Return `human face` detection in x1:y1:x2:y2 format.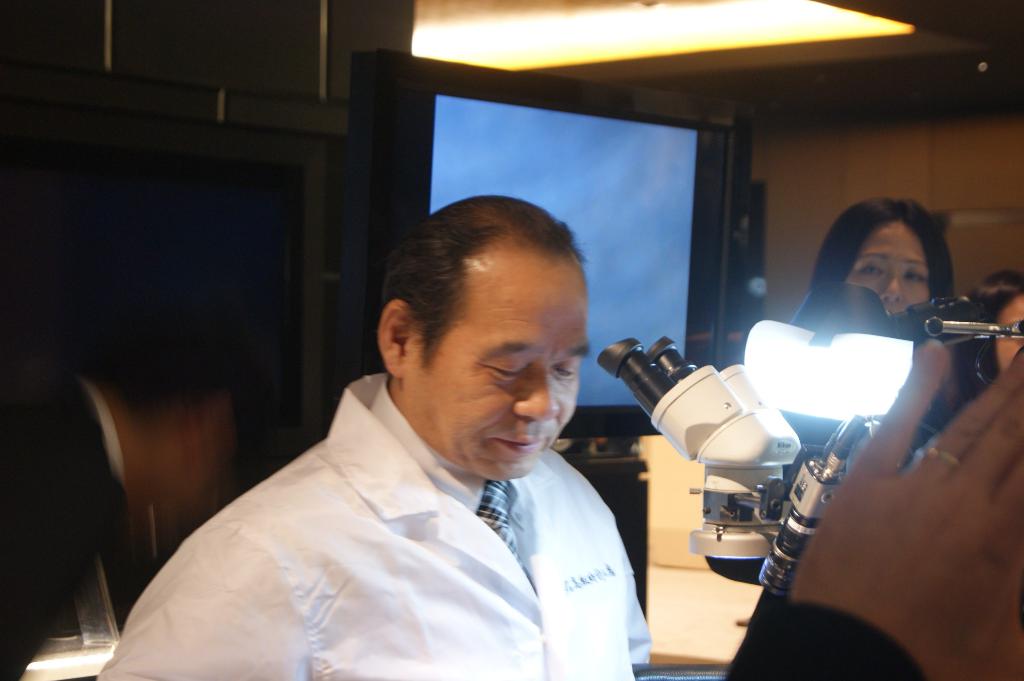
993:296:1023:374.
